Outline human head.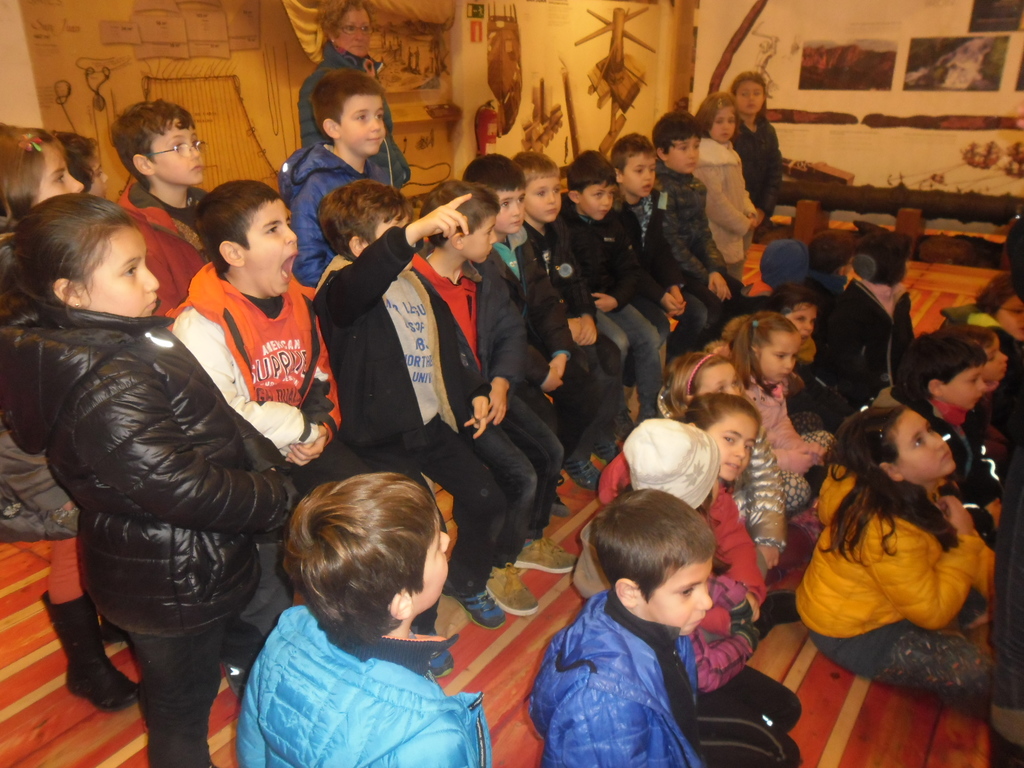
Outline: 893:333:986:412.
